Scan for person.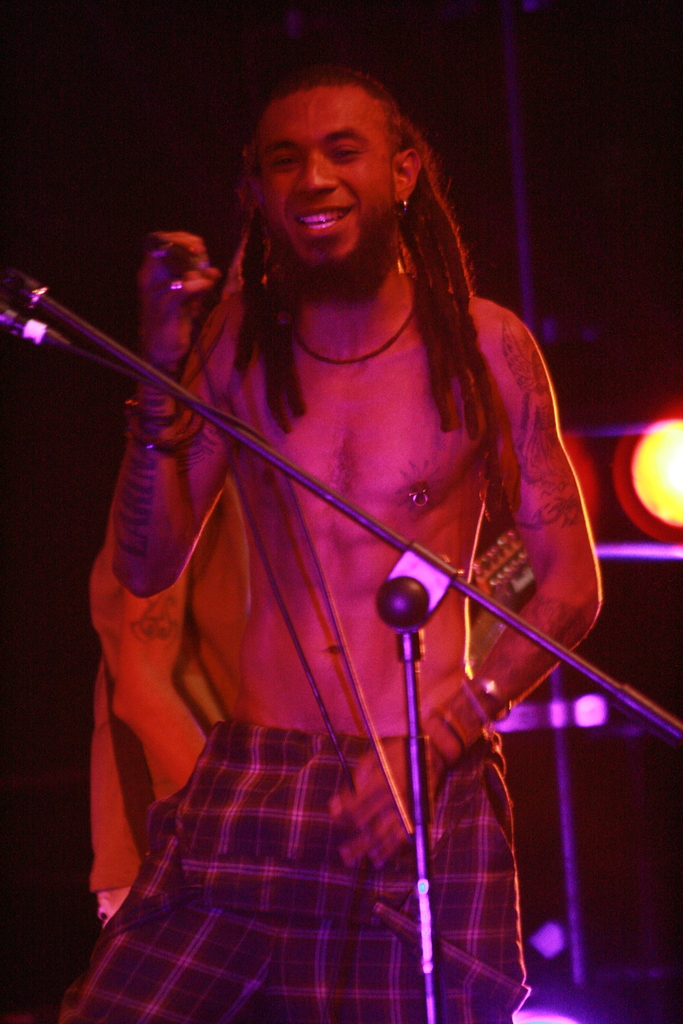
Scan result: (42,117,605,1023).
